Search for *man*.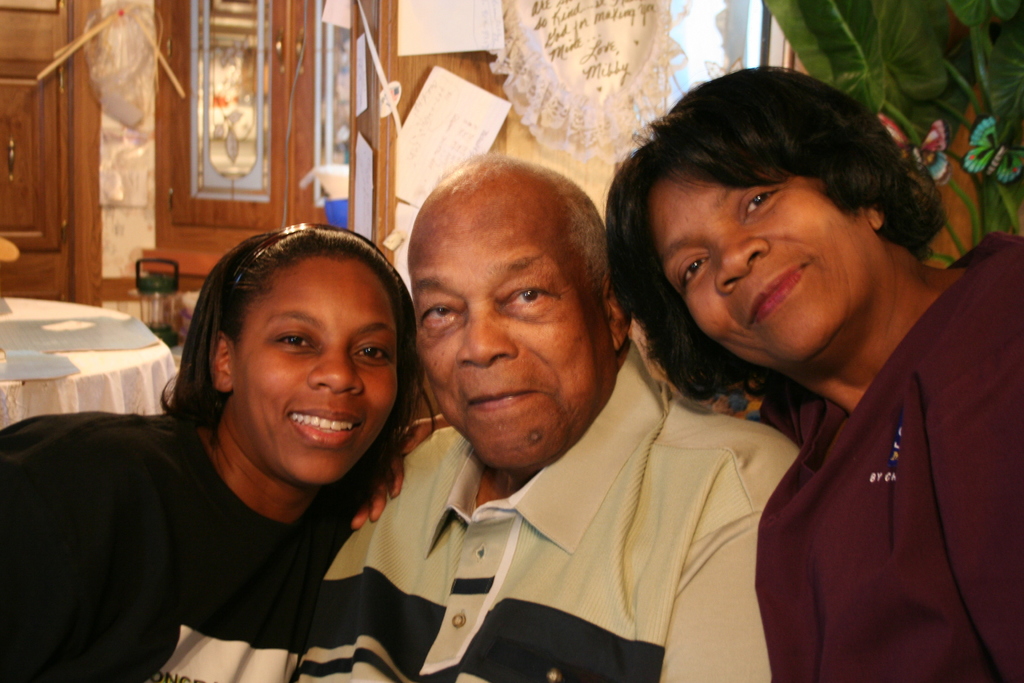
Found at <box>324,132,861,670</box>.
